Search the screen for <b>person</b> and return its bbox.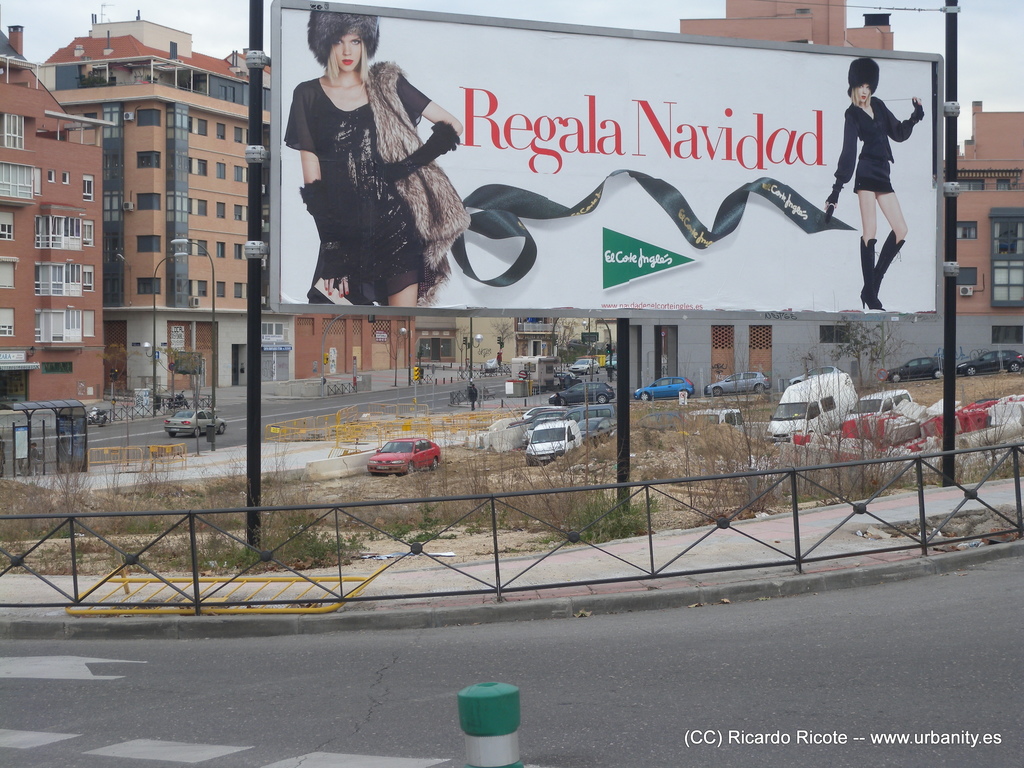
Found: (x1=826, y1=58, x2=927, y2=311).
